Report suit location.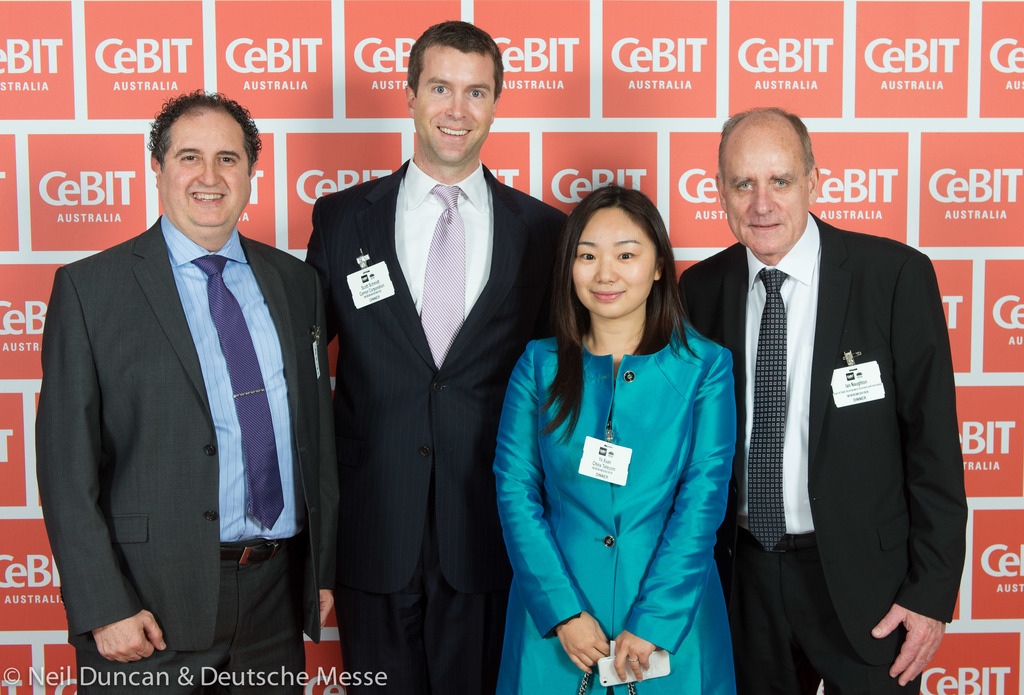
Report: select_region(303, 159, 573, 679).
